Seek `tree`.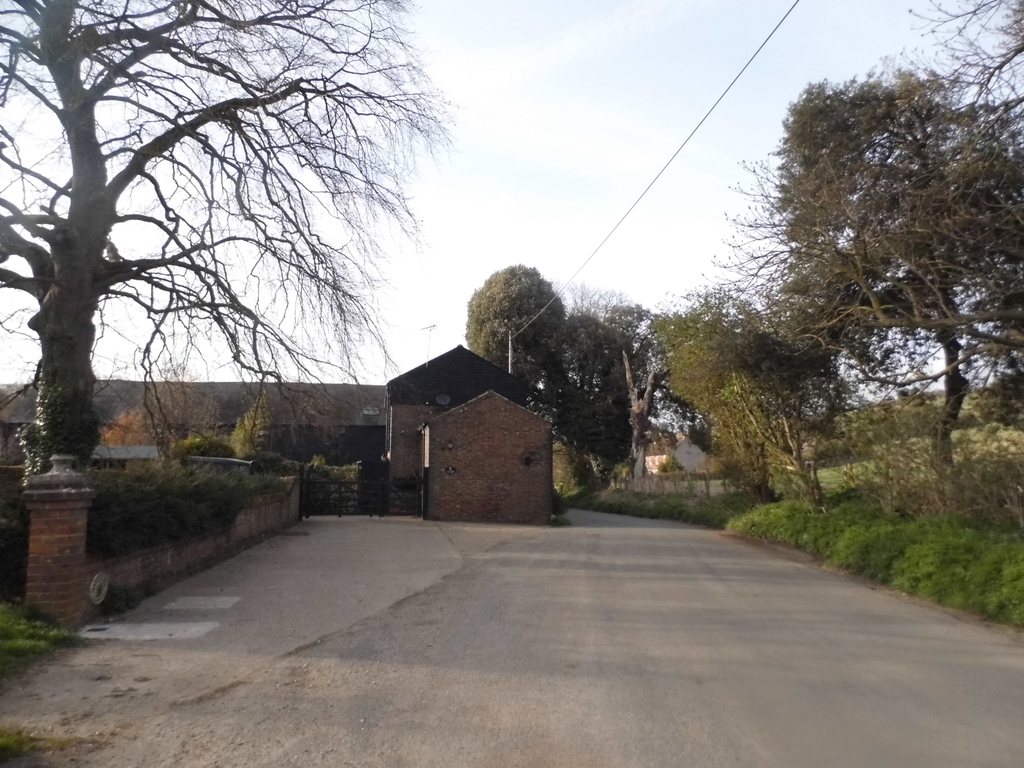
x1=661 y1=287 x2=834 y2=515.
